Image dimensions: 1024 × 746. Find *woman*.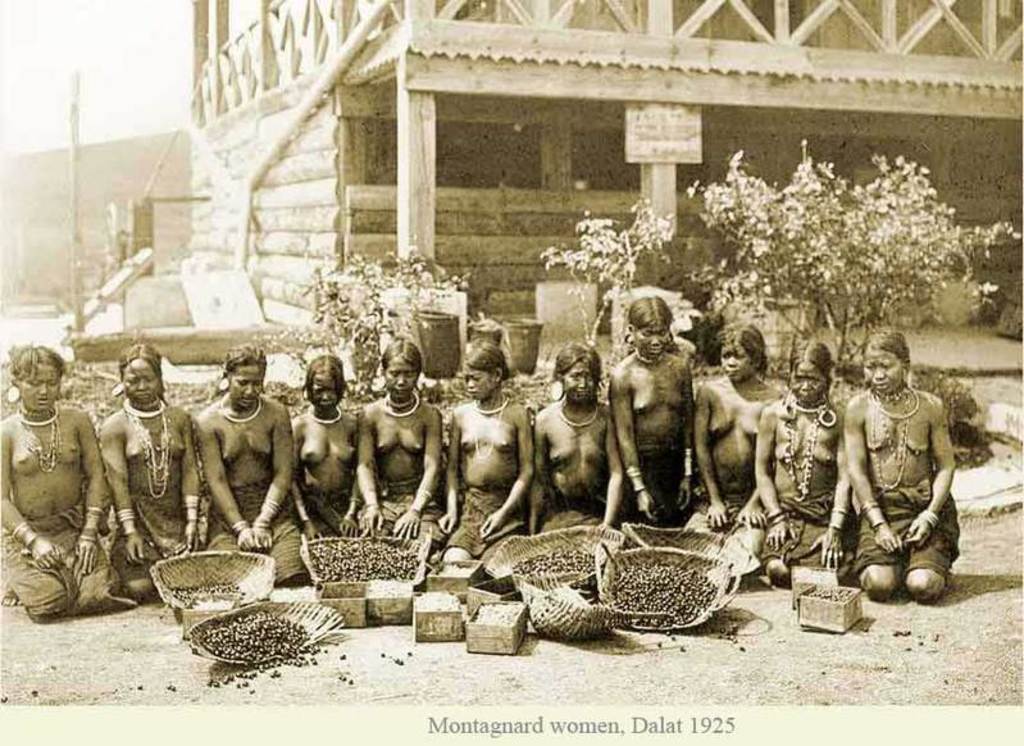
<box>103,340,202,609</box>.
